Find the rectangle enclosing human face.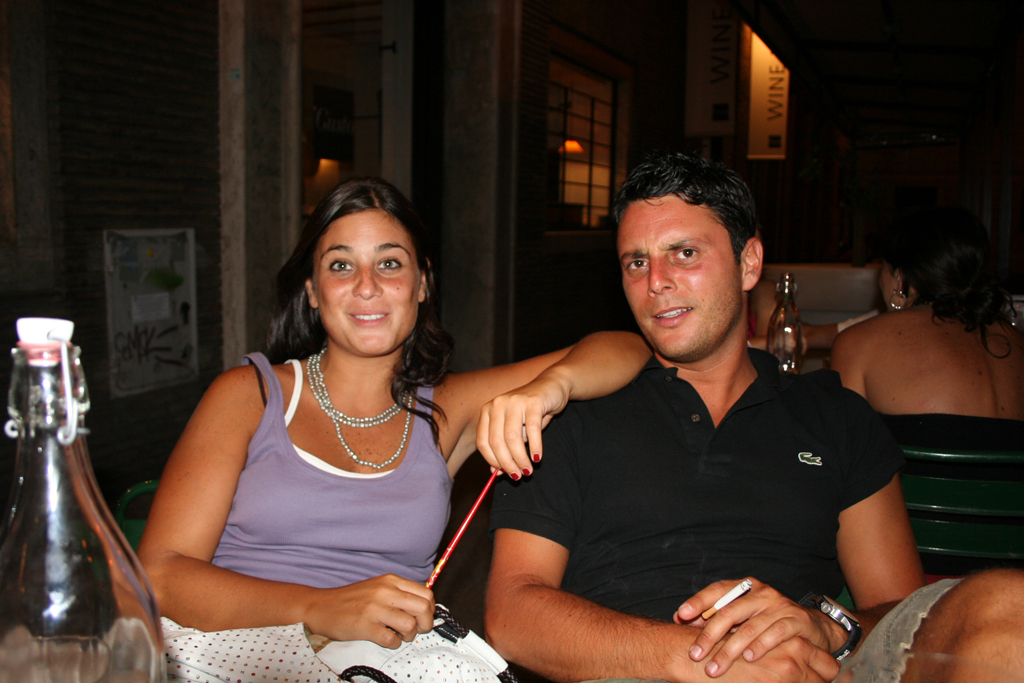
{"left": 619, "top": 194, "right": 735, "bottom": 360}.
